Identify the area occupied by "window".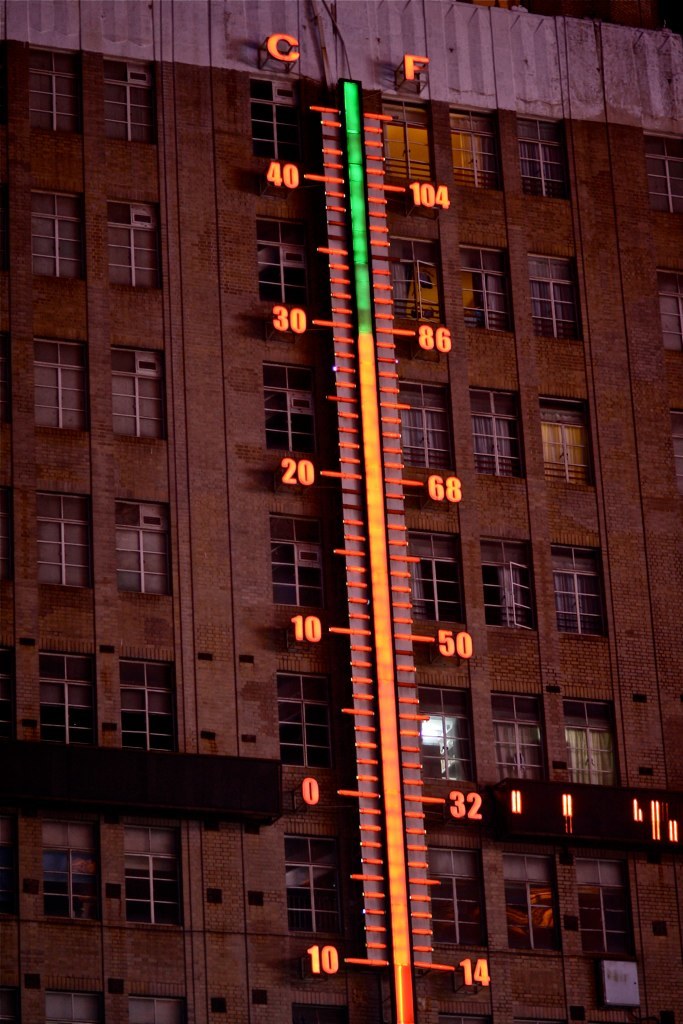
Area: Rect(116, 203, 155, 289).
